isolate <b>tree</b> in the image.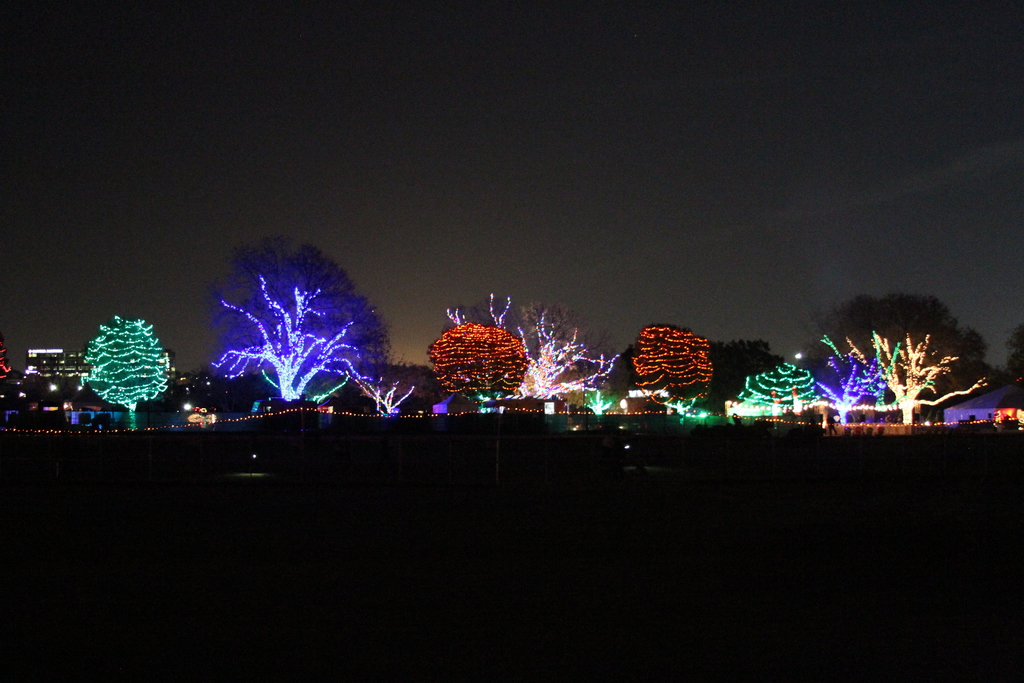
Isolated region: BBox(815, 293, 993, 422).
